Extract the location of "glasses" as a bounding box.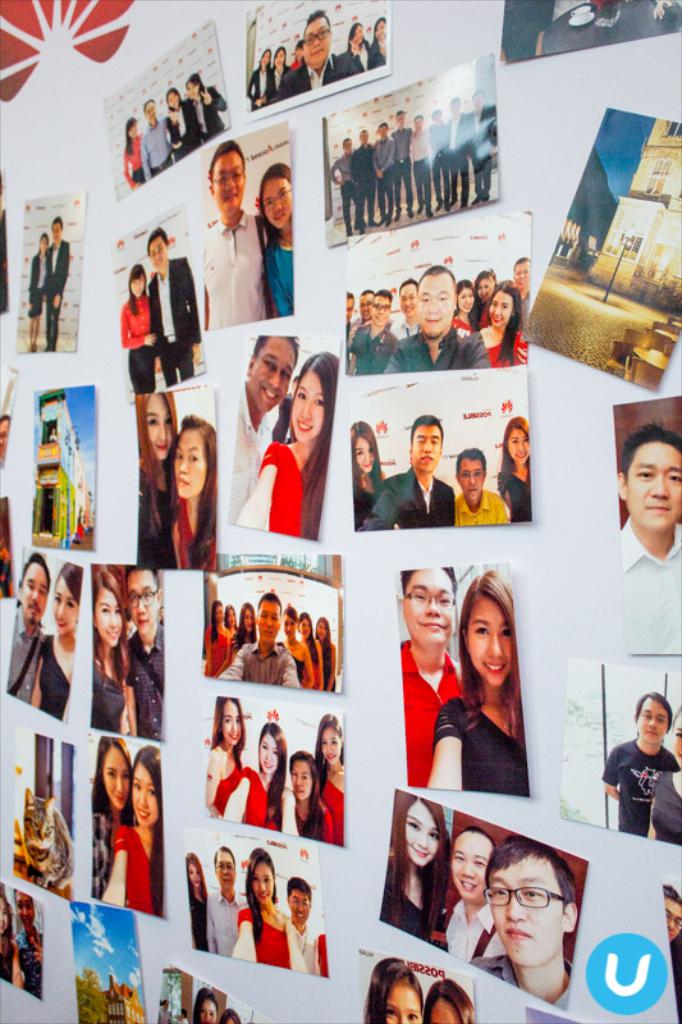
125:588:157:611.
